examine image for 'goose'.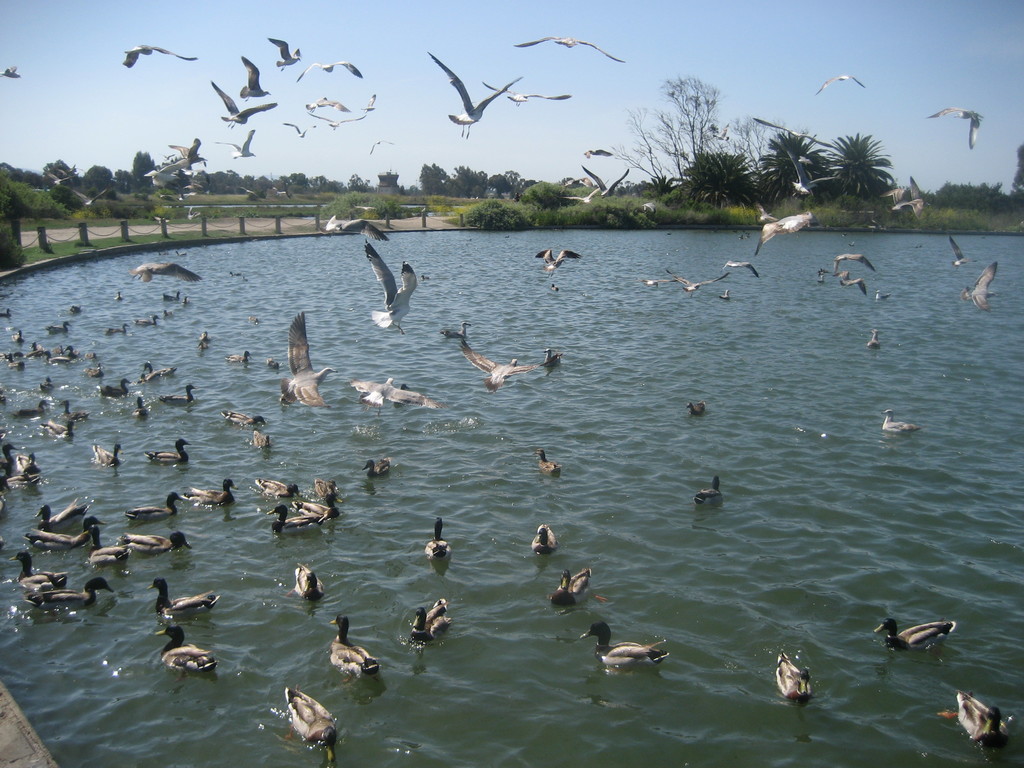
Examination result: 580,146,612,159.
